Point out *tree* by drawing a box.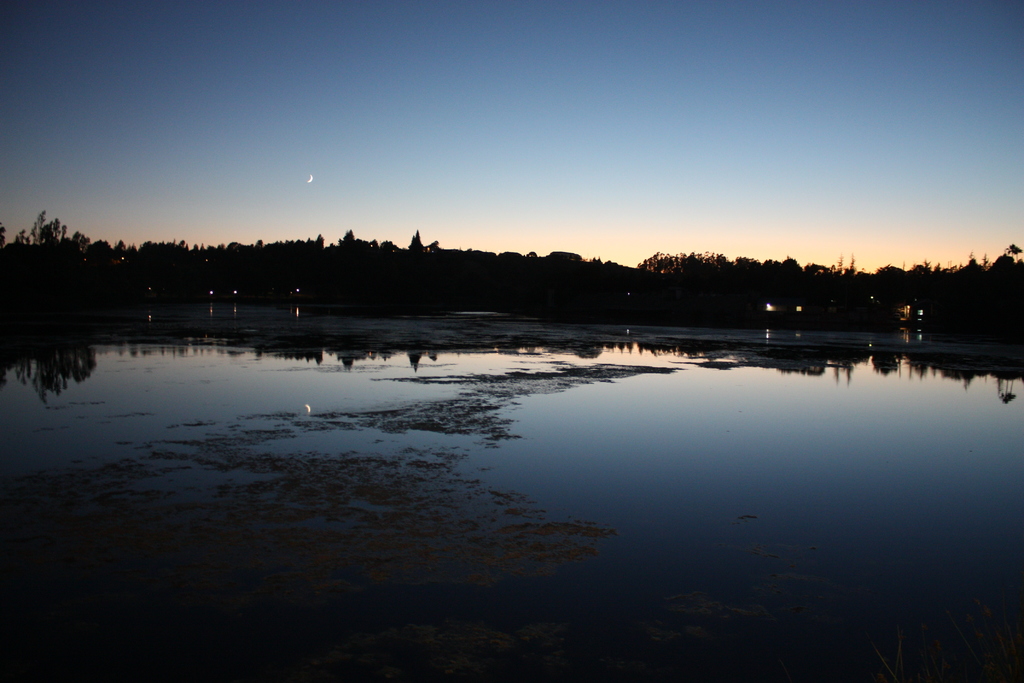
<box>740,256,759,296</box>.
